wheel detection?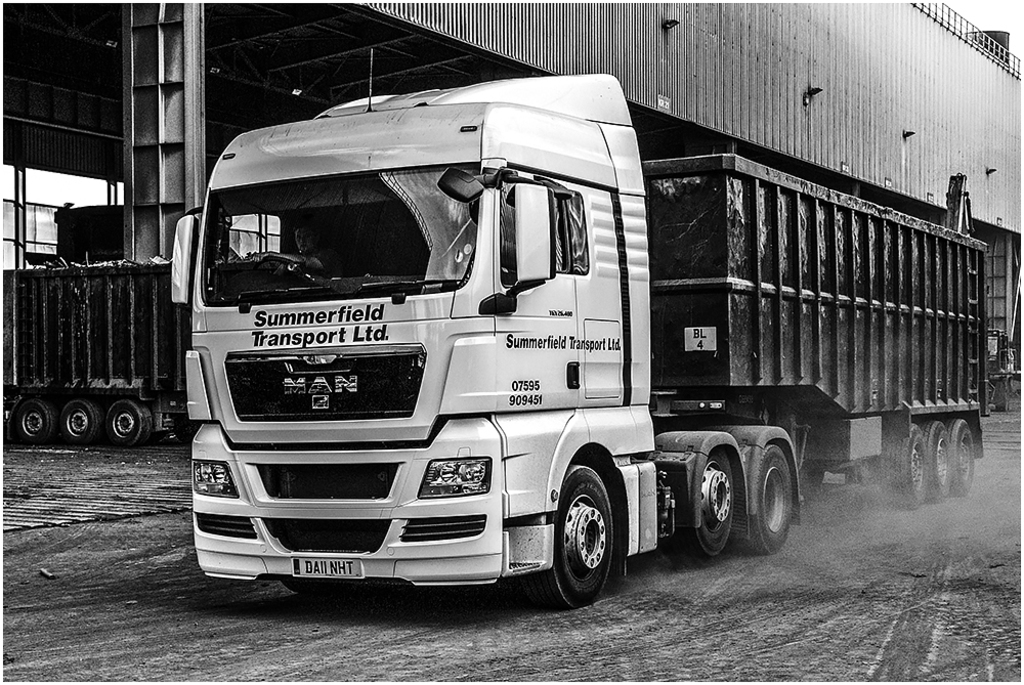
(104, 400, 152, 443)
